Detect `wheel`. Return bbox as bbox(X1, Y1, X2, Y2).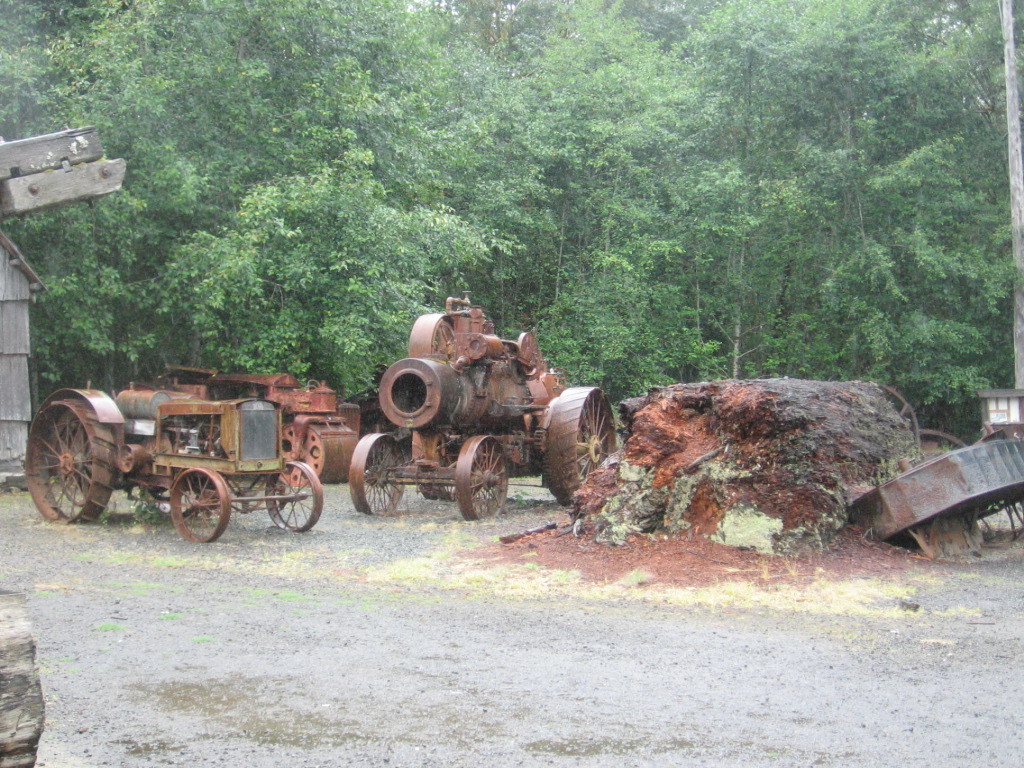
bbox(173, 464, 228, 538).
